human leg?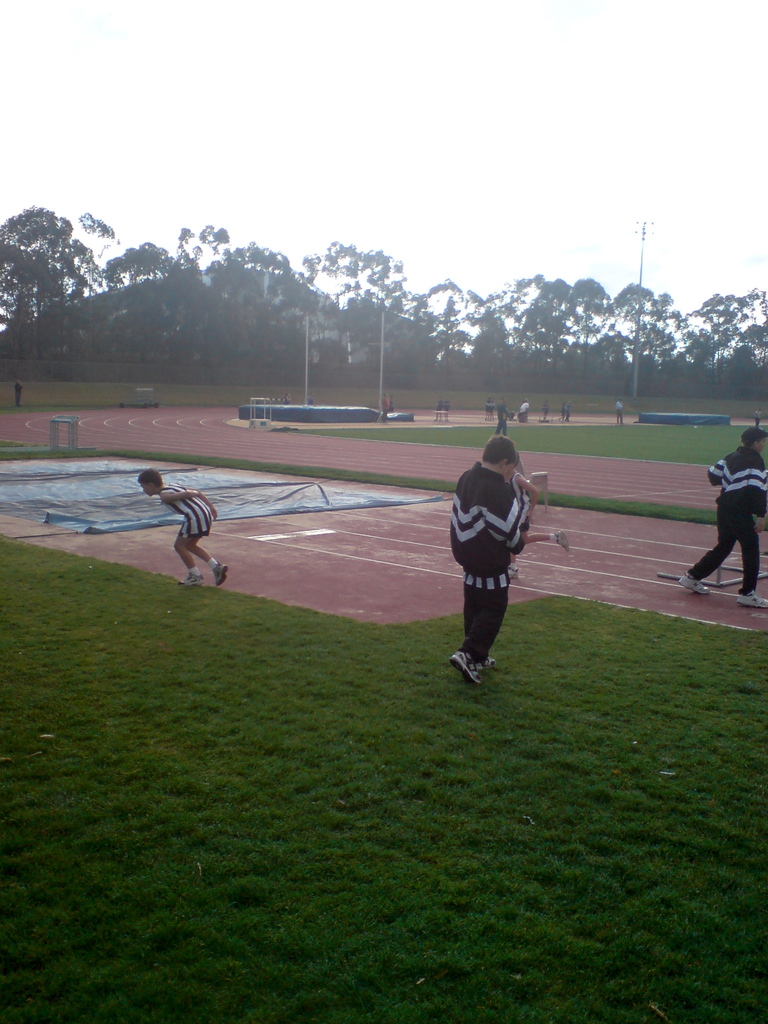
456:571:505:679
